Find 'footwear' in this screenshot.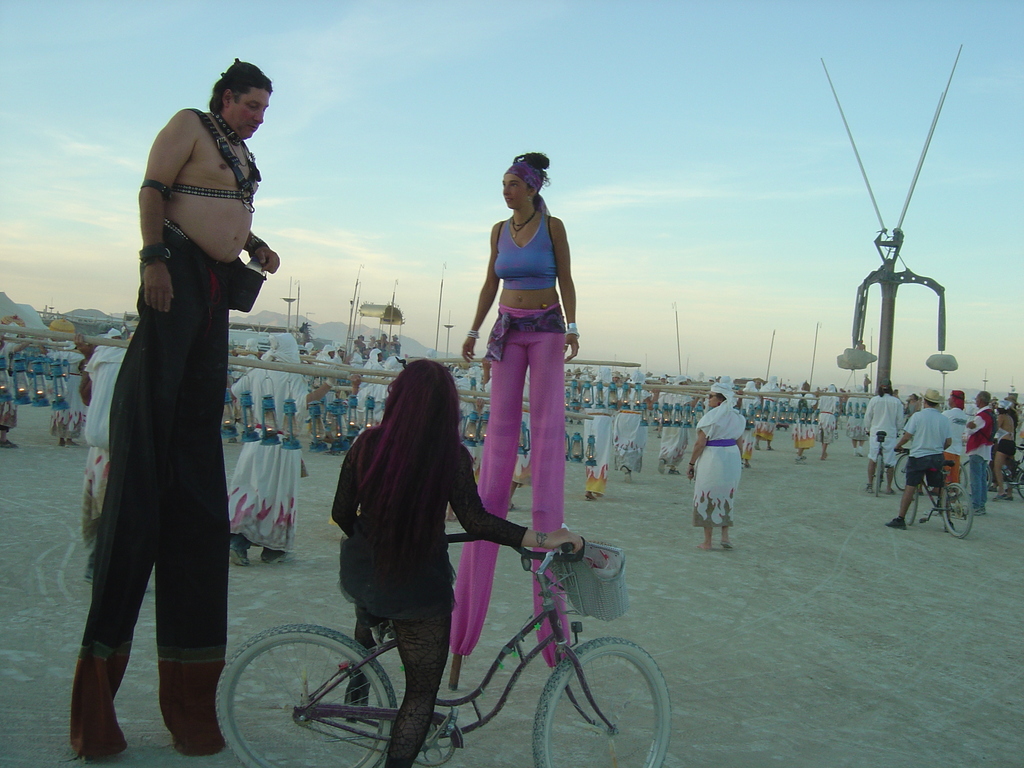
The bounding box for 'footwear' is <box>971,509,980,519</box>.
